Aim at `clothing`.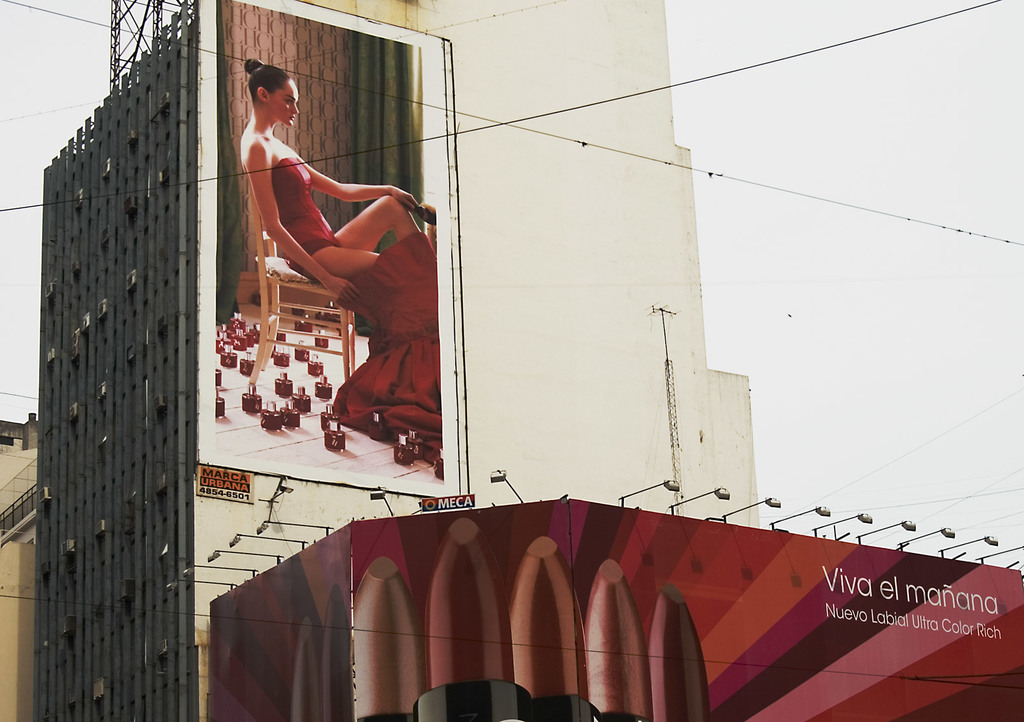
Aimed at 268/157/342/272.
